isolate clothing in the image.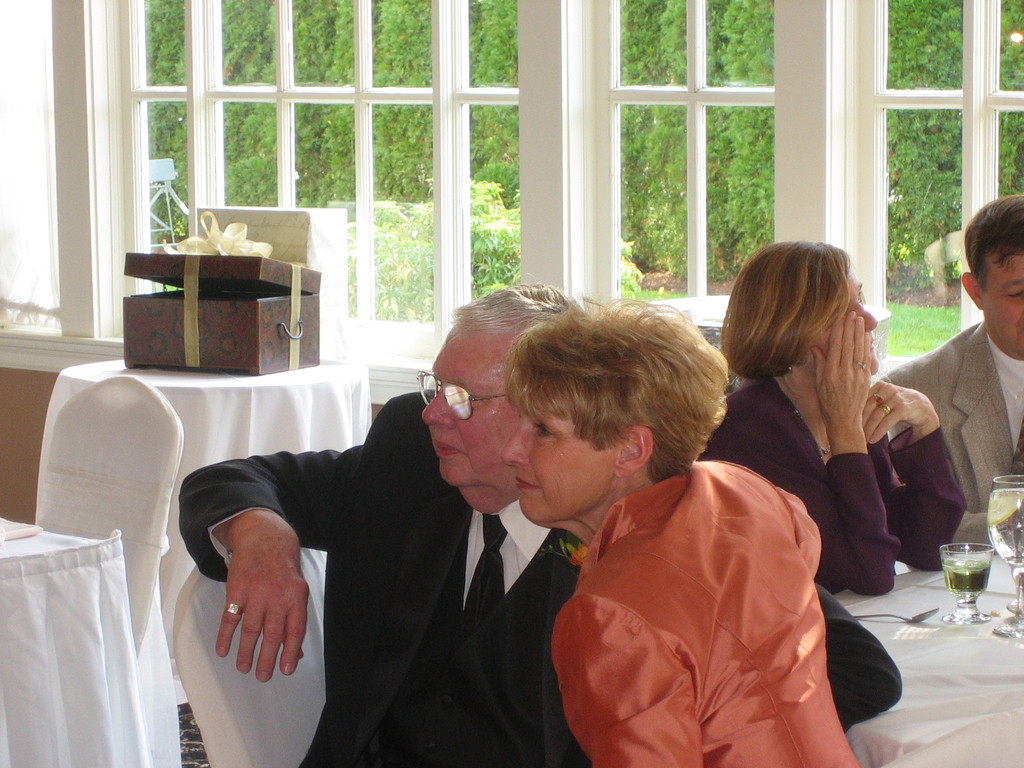
Isolated region: bbox=(871, 316, 1023, 556).
